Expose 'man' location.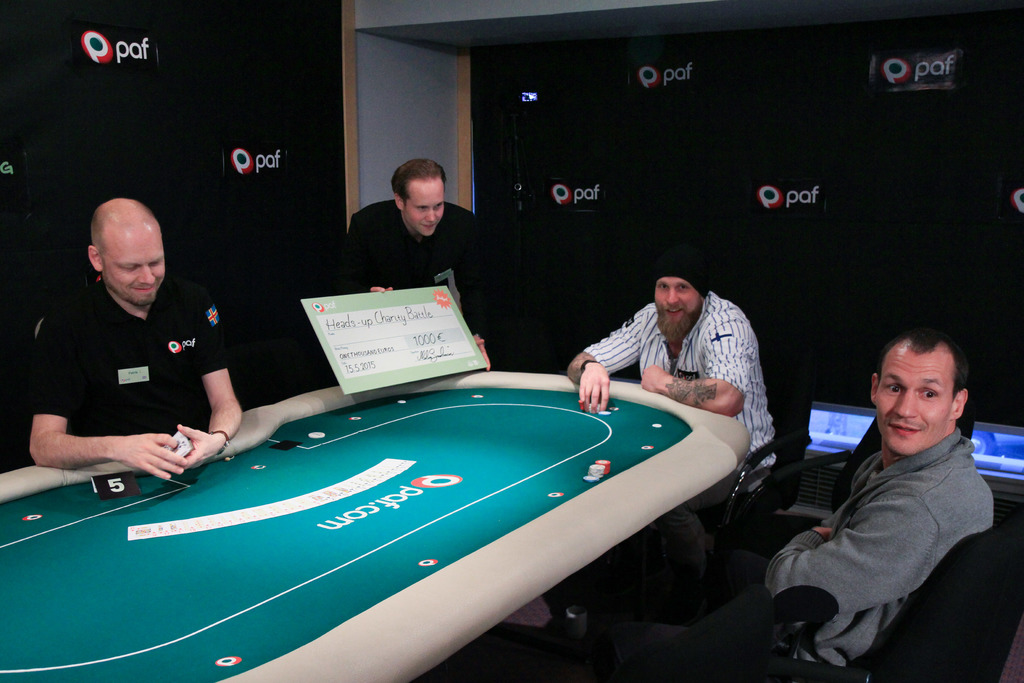
Exposed at [left=755, top=331, right=997, bottom=682].
